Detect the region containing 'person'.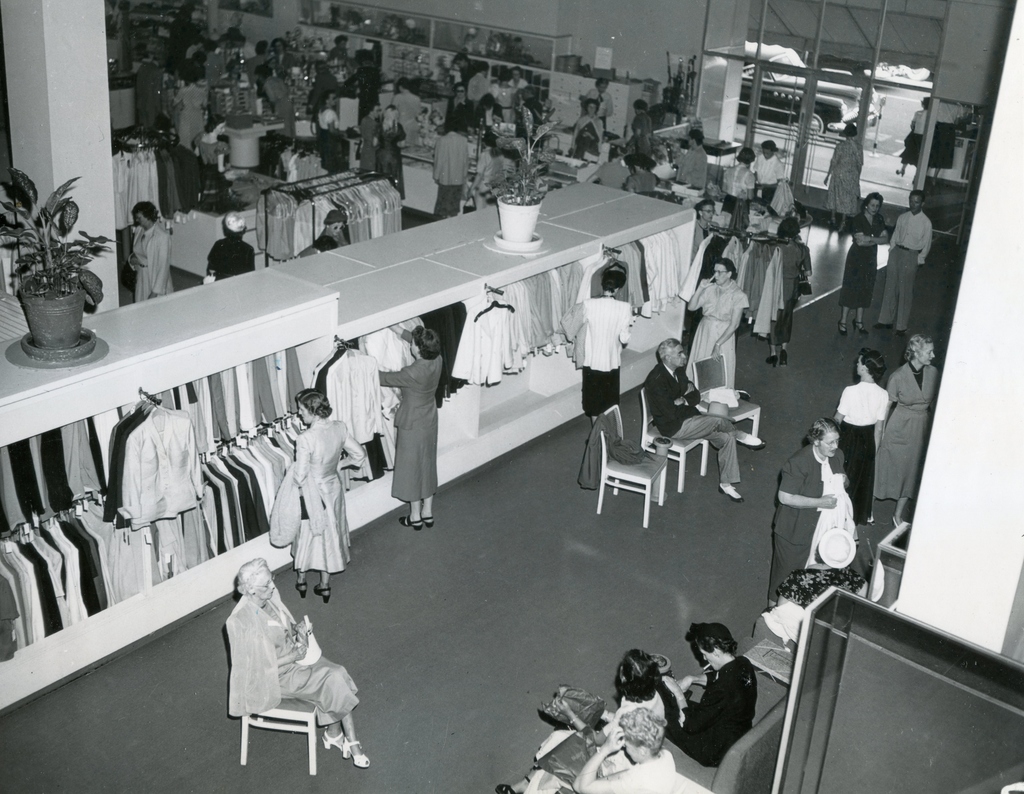
Rect(625, 156, 657, 195).
